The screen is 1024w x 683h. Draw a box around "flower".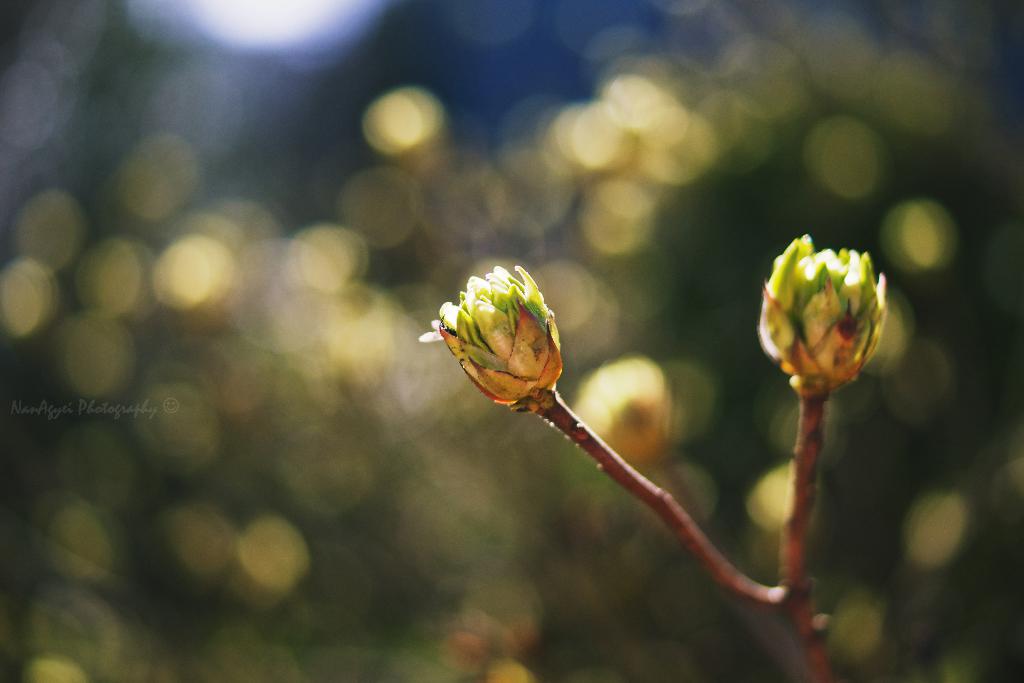
[left=417, top=256, right=564, bottom=420].
